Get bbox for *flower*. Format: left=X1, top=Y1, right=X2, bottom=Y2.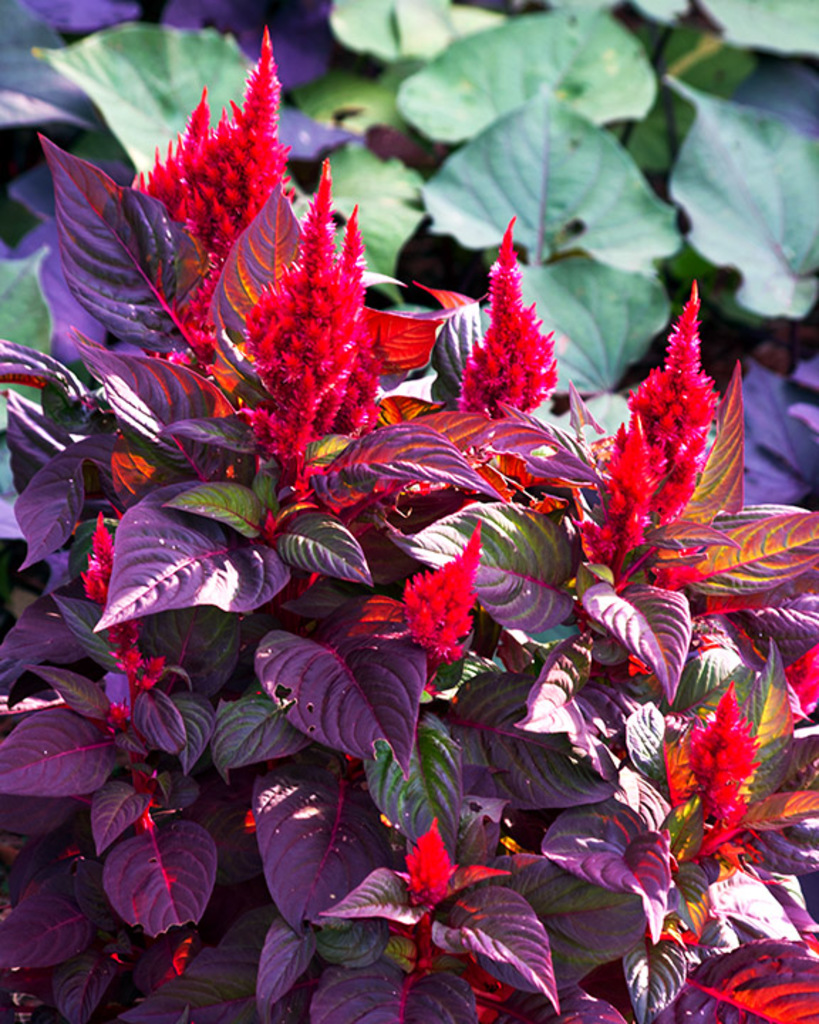
left=441, top=249, right=574, bottom=414.
